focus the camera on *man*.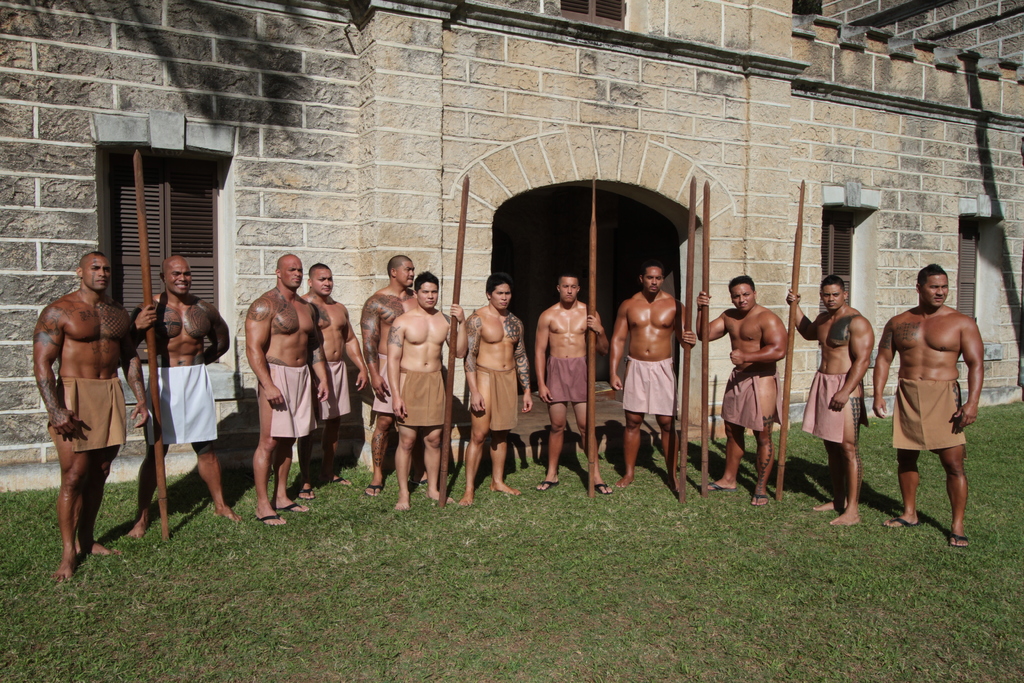
Focus region: {"left": 298, "top": 252, "right": 395, "bottom": 478}.
